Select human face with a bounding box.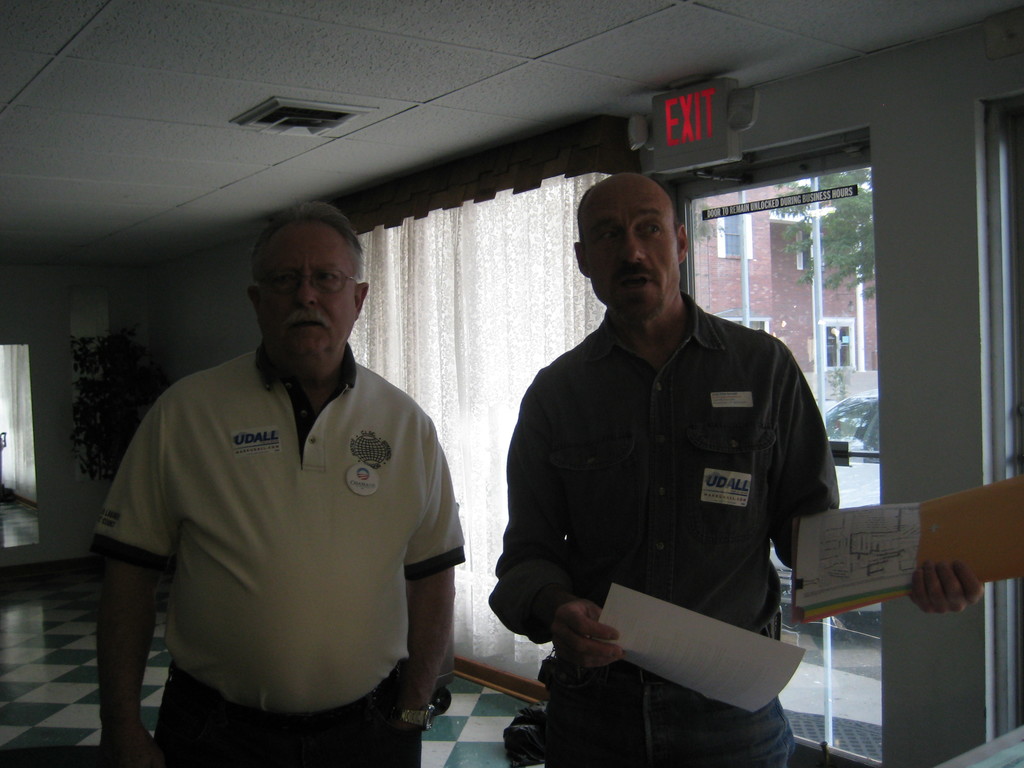
(left=588, top=192, right=680, bottom=312).
